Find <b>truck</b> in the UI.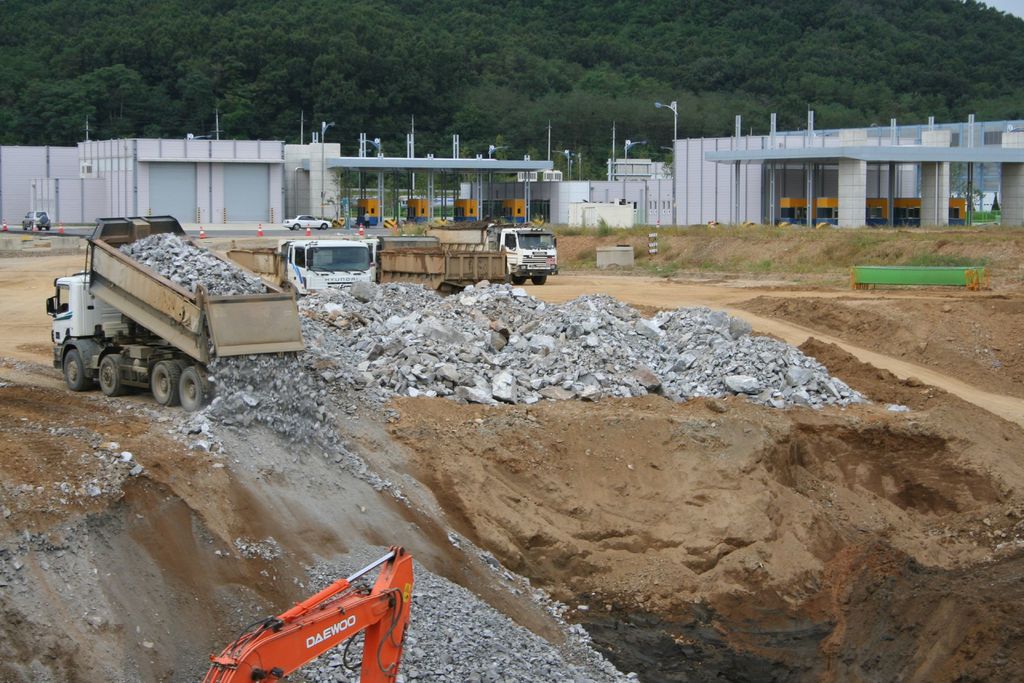
UI element at x1=228, y1=233, x2=376, y2=289.
